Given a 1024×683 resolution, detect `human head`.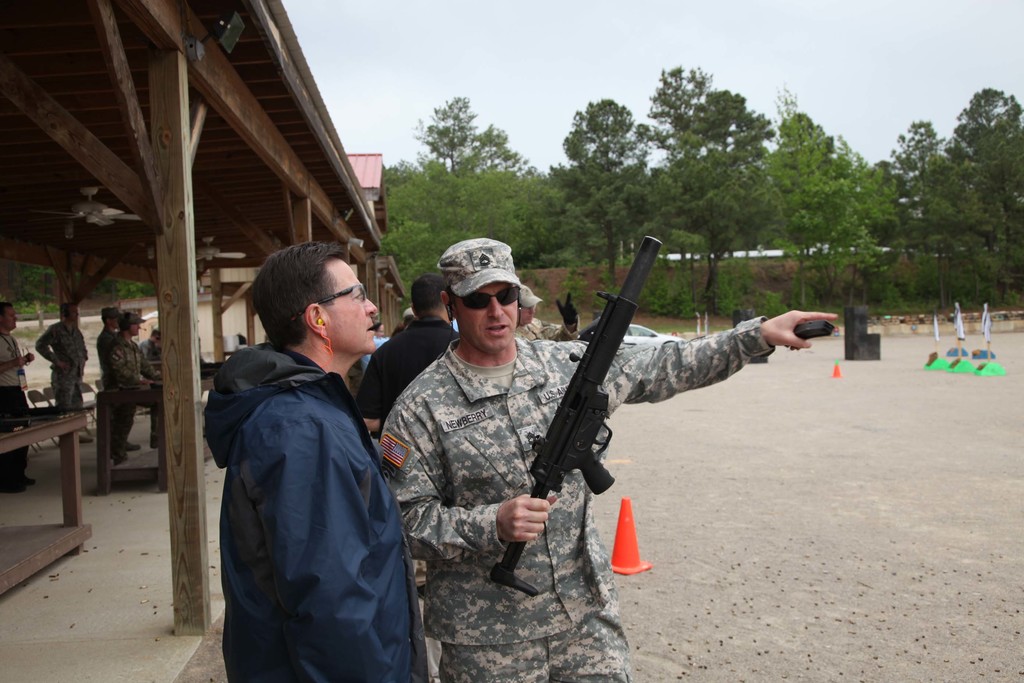
(147, 329, 163, 343).
